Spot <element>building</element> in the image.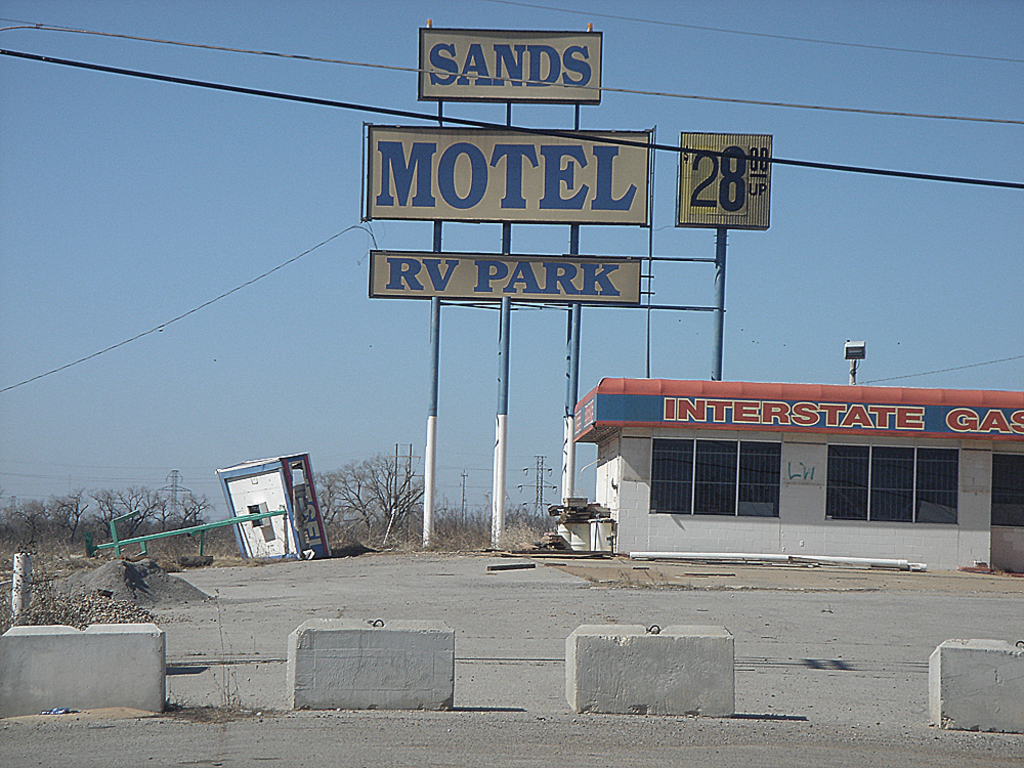
<element>building</element> found at {"x1": 570, "y1": 372, "x2": 1023, "y2": 577}.
